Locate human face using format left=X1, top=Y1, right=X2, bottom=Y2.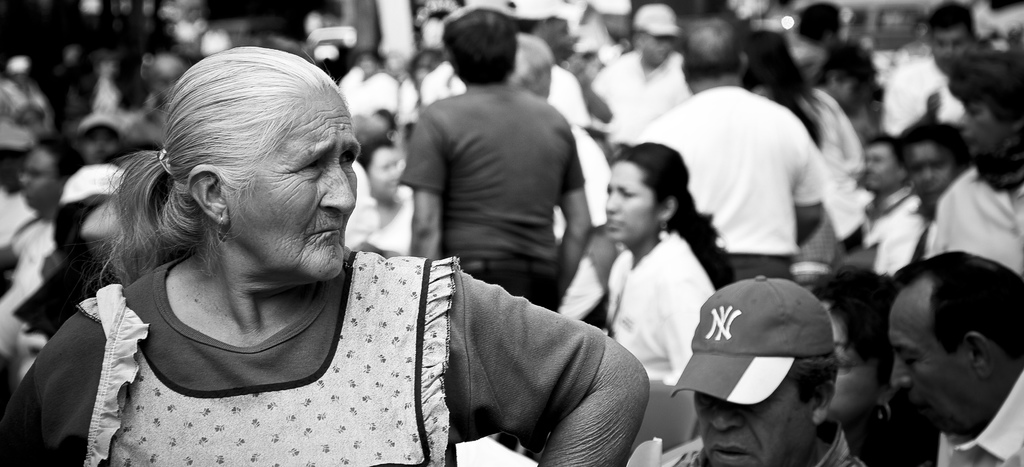
left=690, top=377, right=815, bottom=466.
